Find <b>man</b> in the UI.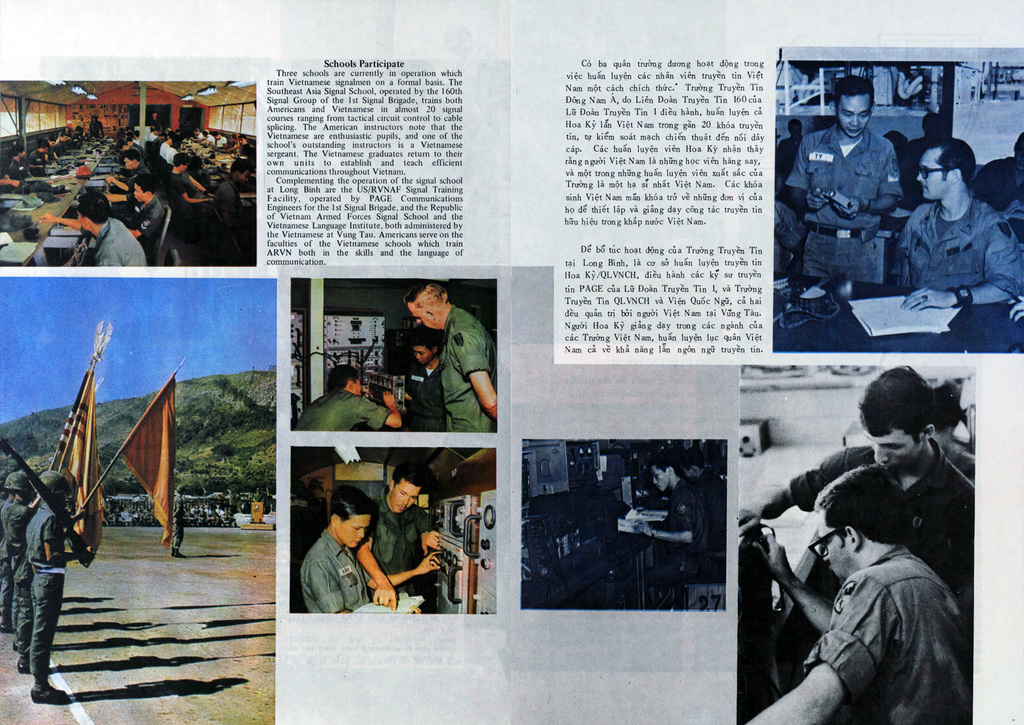
UI element at 780, 76, 904, 282.
